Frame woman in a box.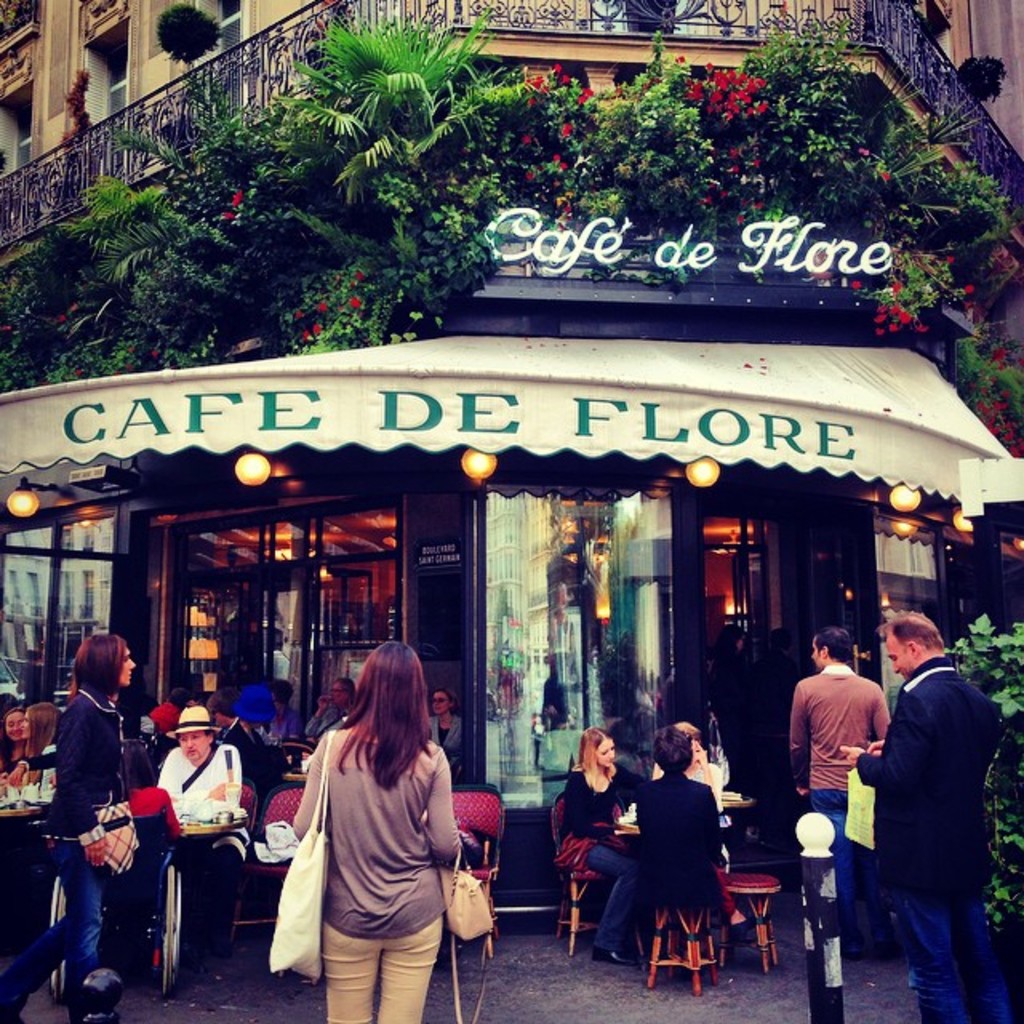
rect(426, 683, 461, 762).
